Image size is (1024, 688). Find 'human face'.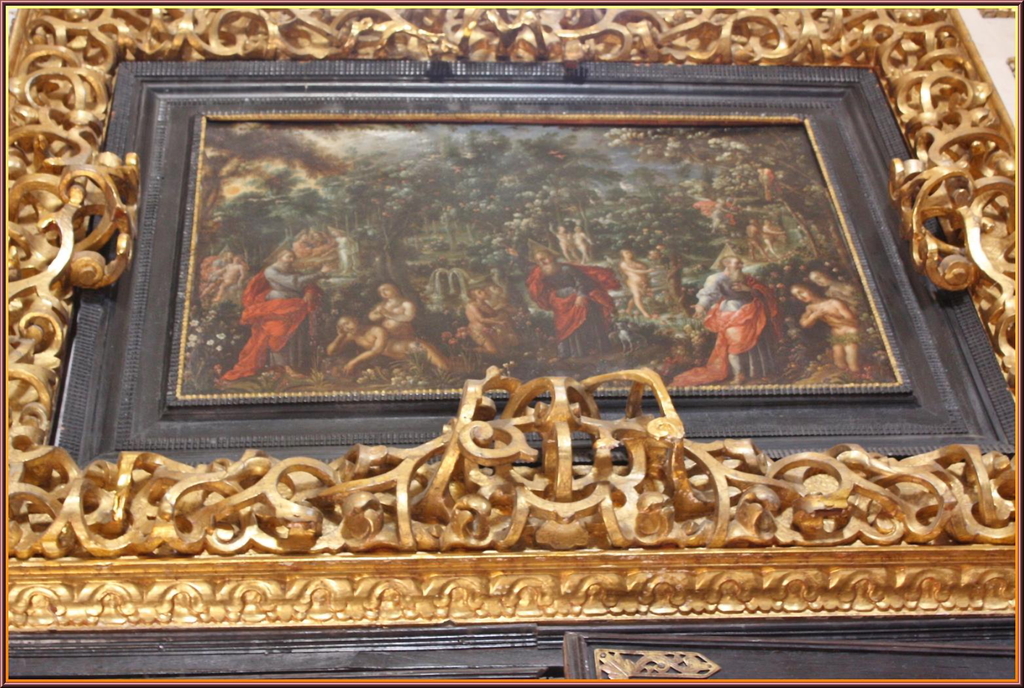
(left=623, top=249, right=631, bottom=258).
